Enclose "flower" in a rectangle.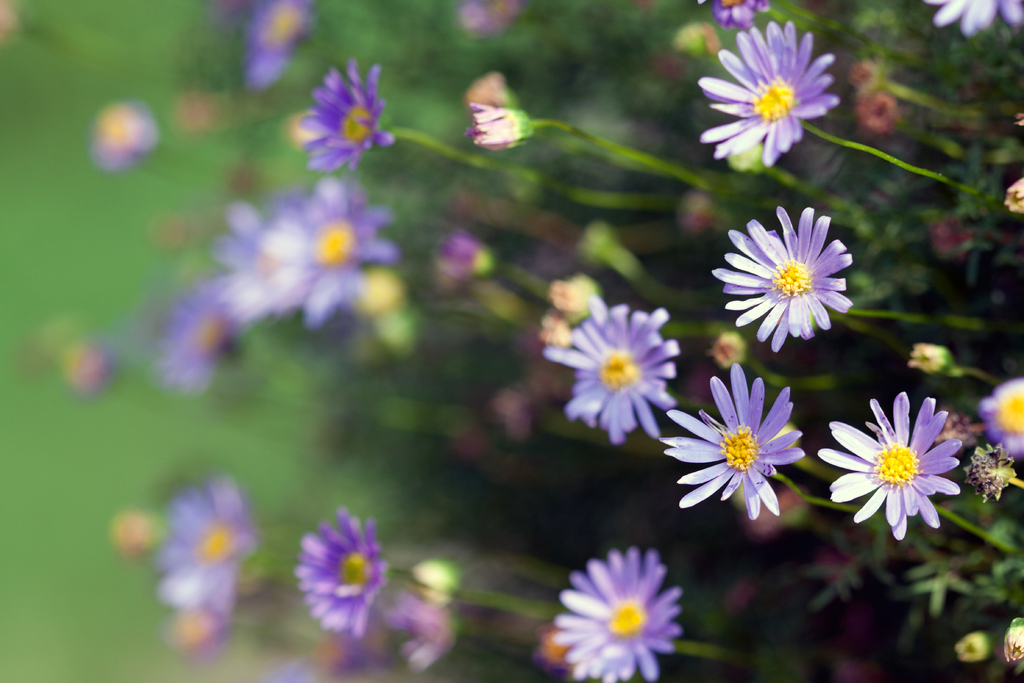
l=981, t=373, r=1023, b=459.
